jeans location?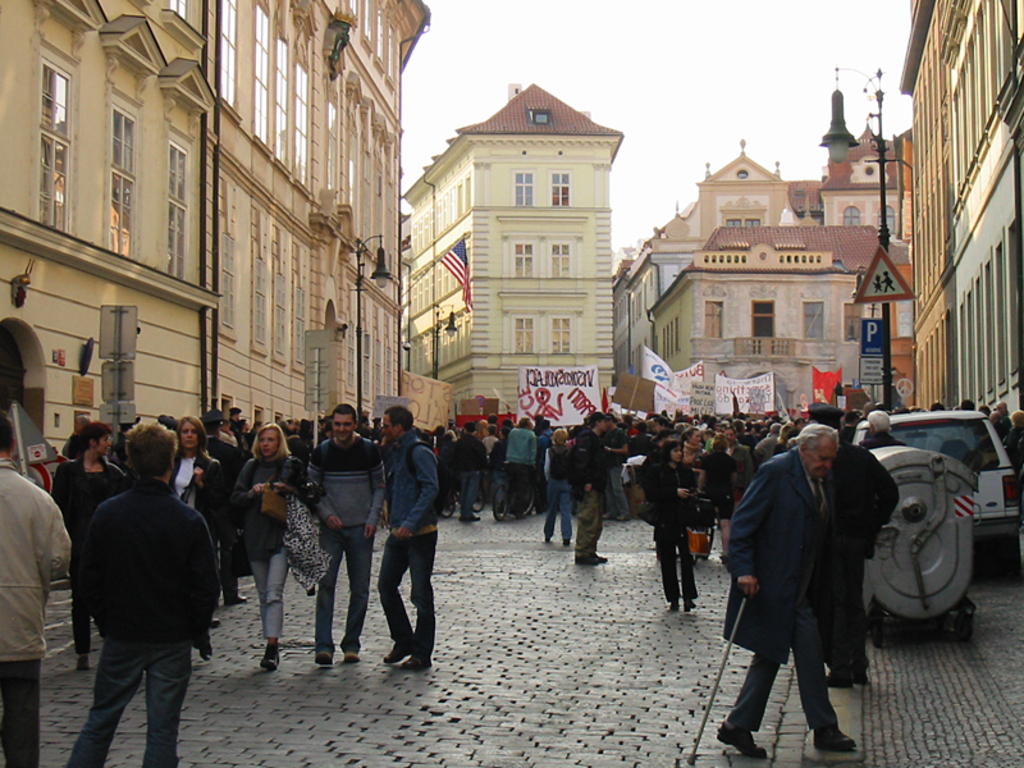
545 479 572 539
